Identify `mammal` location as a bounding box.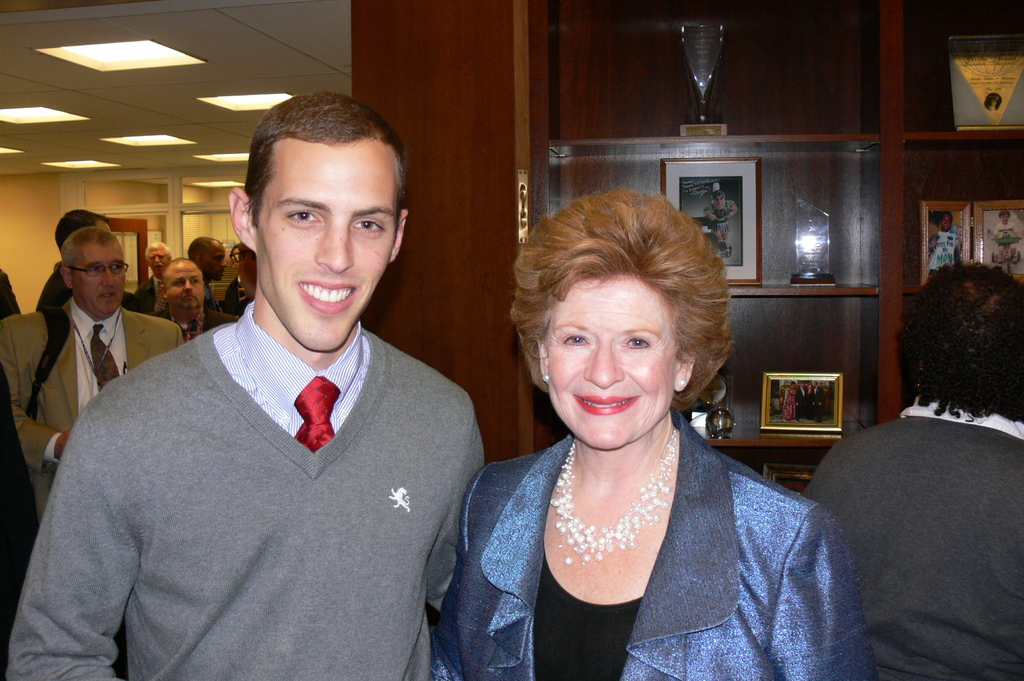
(x1=799, y1=260, x2=1023, y2=680).
